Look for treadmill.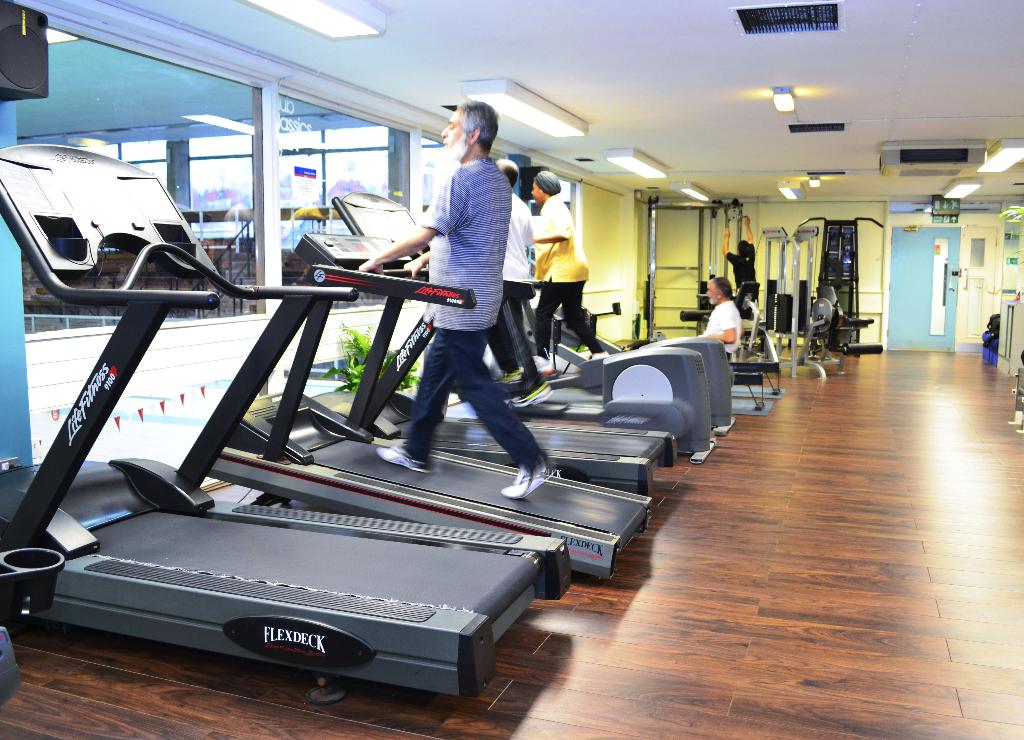
Found: l=511, t=296, r=740, b=440.
